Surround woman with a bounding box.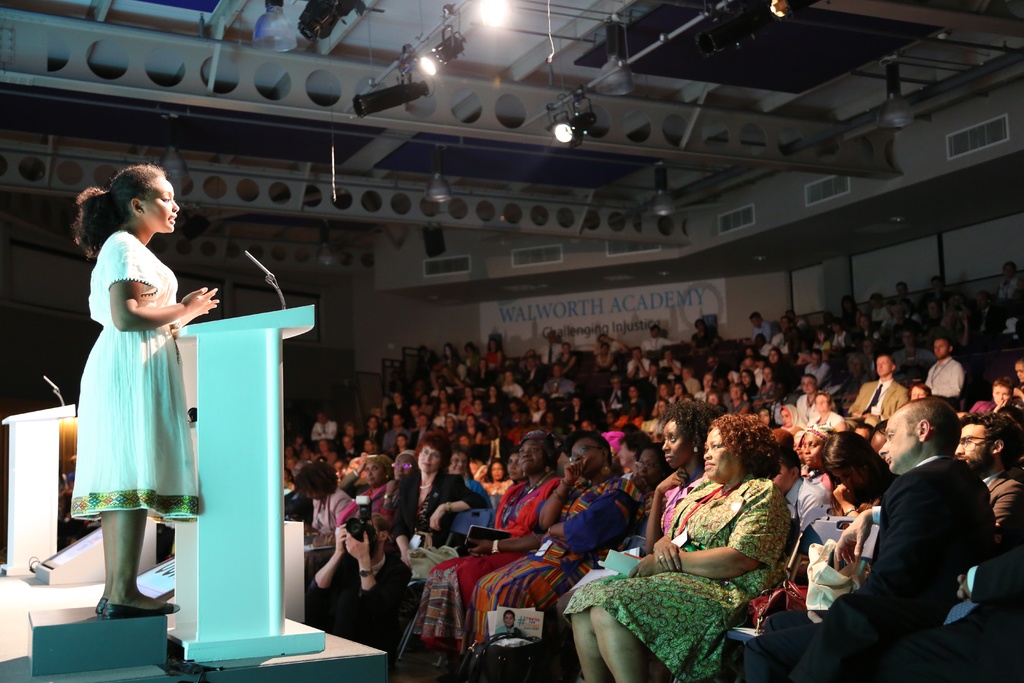
l=459, t=388, r=475, b=412.
